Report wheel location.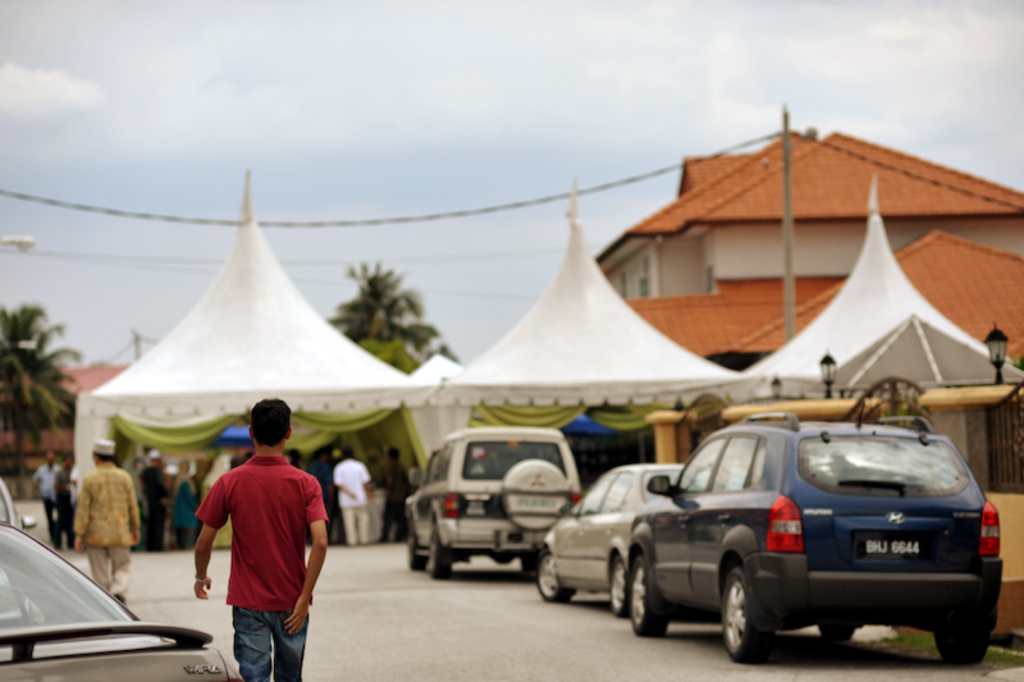
Report: pyautogui.locateOnScreen(611, 555, 632, 623).
